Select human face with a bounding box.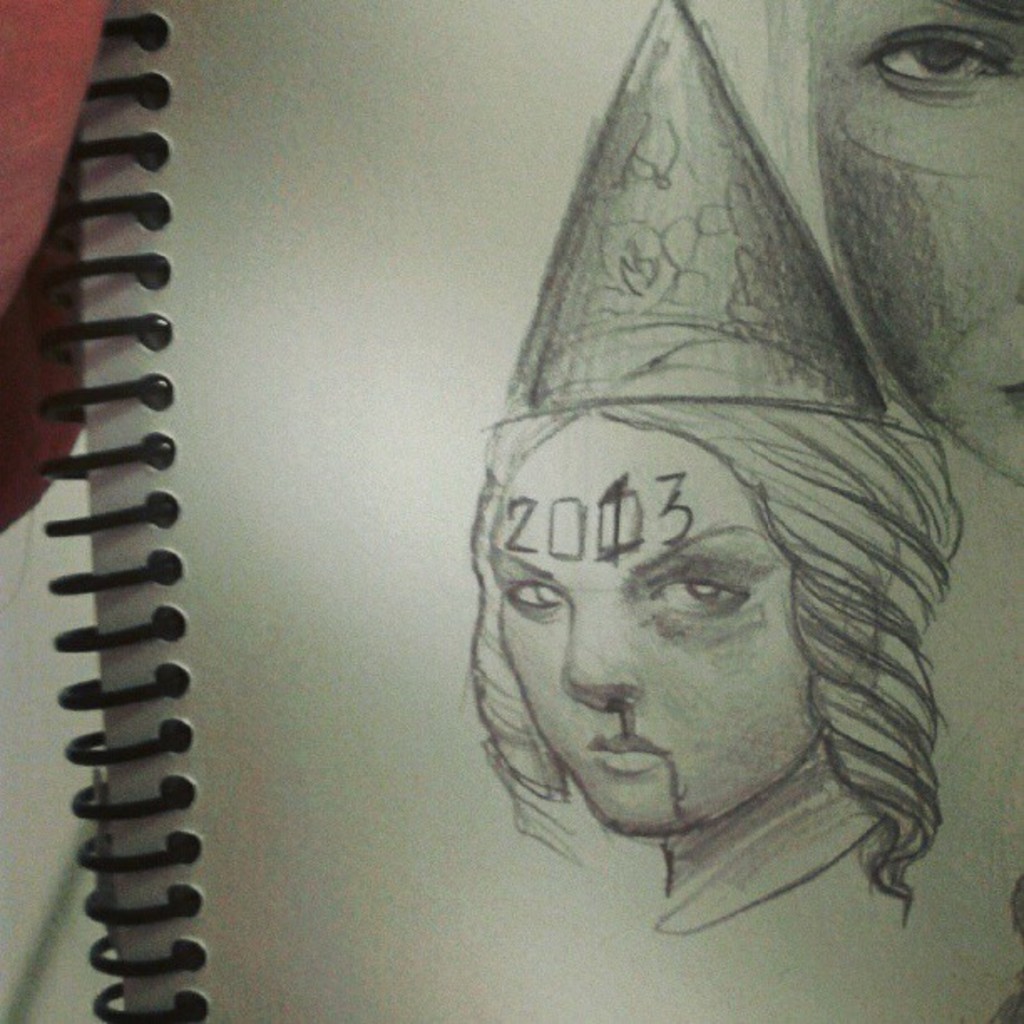
x1=813, y1=0, x2=1022, y2=522.
